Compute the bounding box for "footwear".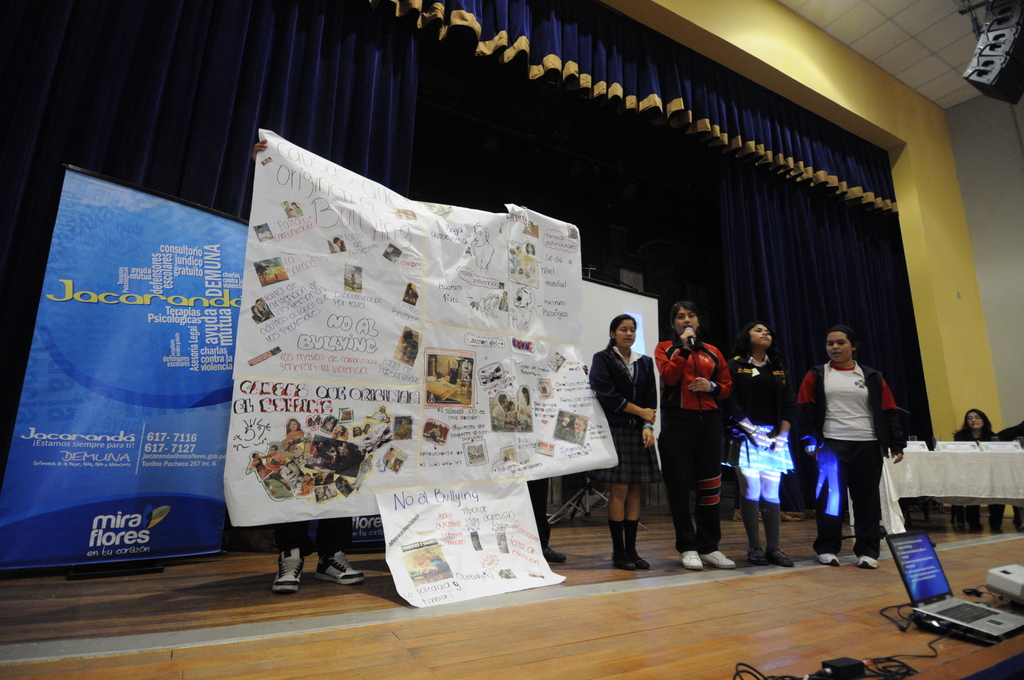
box(677, 547, 702, 570).
